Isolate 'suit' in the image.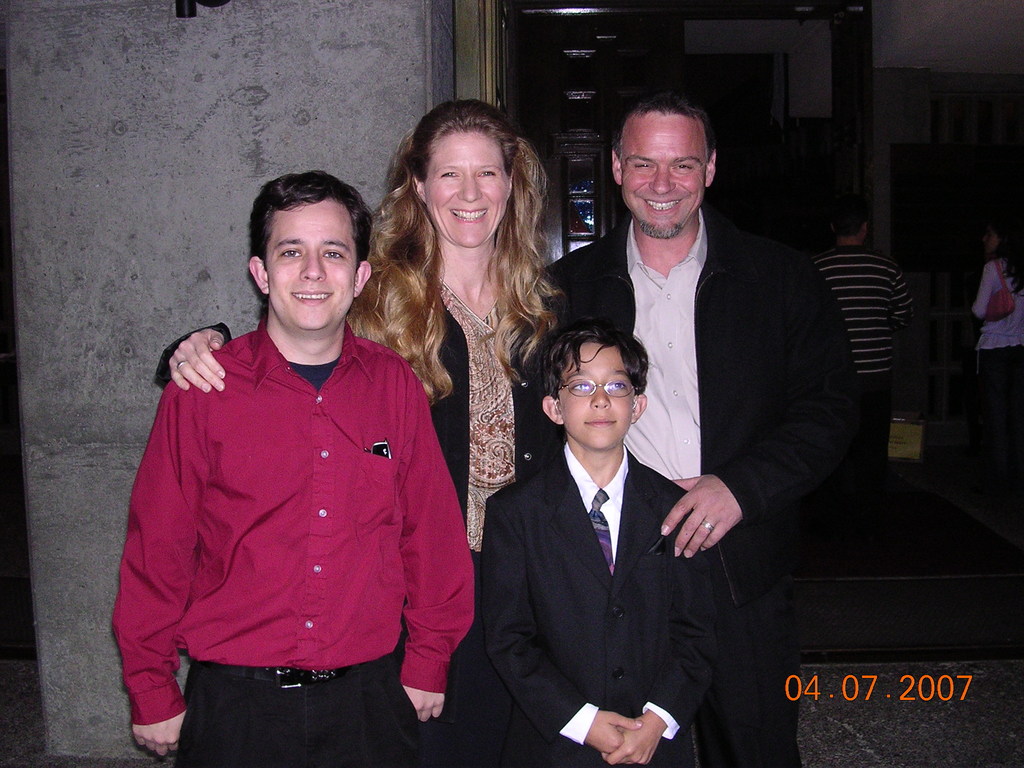
Isolated region: <bbox>488, 436, 717, 767</bbox>.
